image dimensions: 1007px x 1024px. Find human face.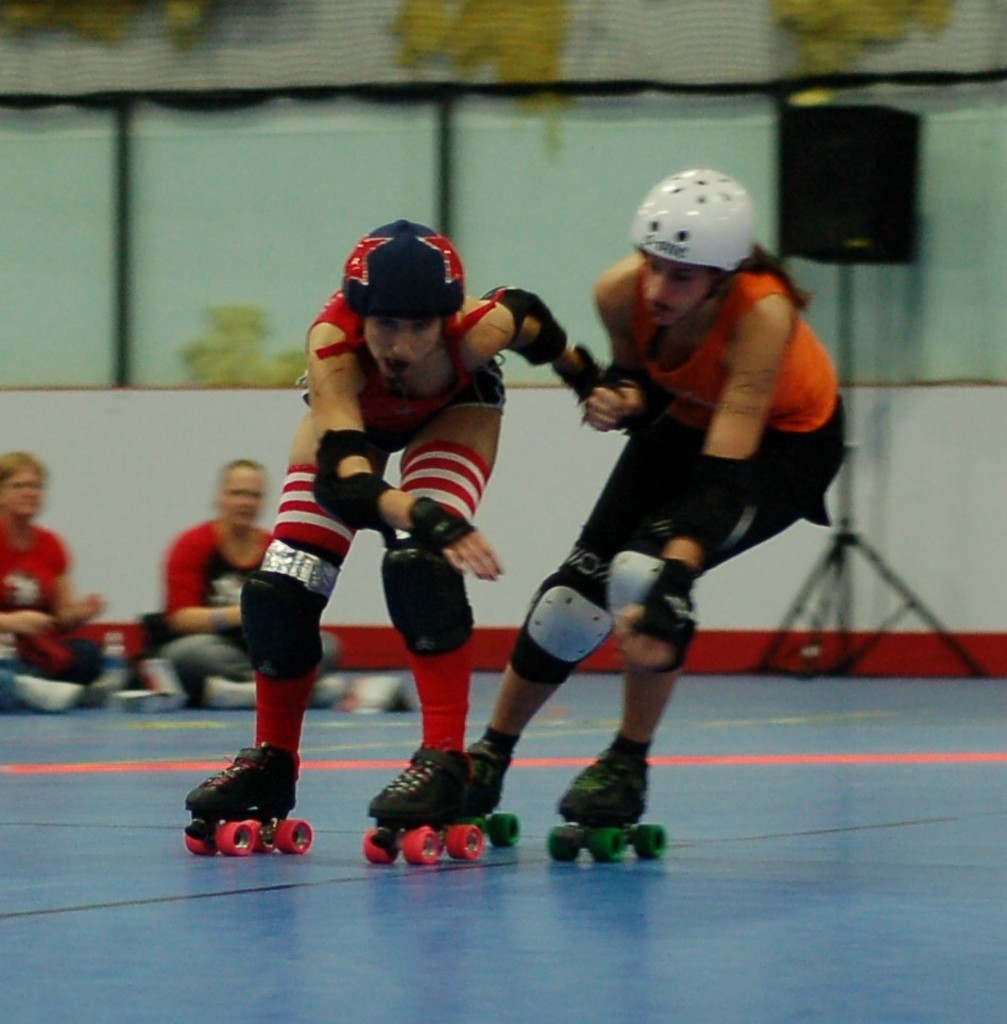
(left=2, top=462, right=38, bottom=515).
